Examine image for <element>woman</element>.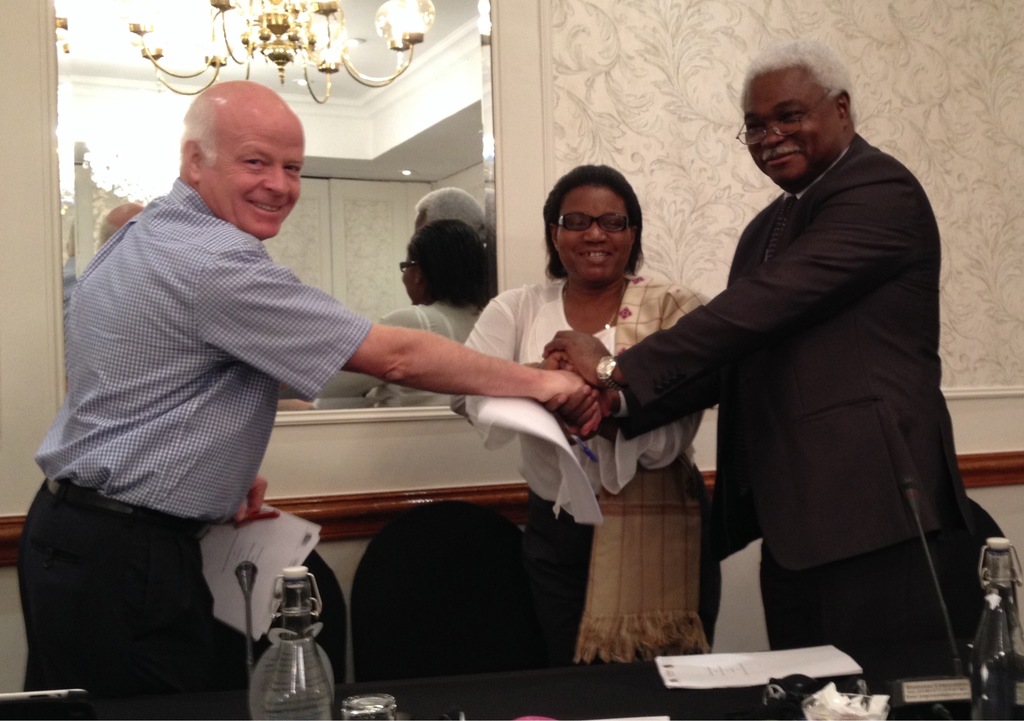
Examination result: [446,176,691,629].
